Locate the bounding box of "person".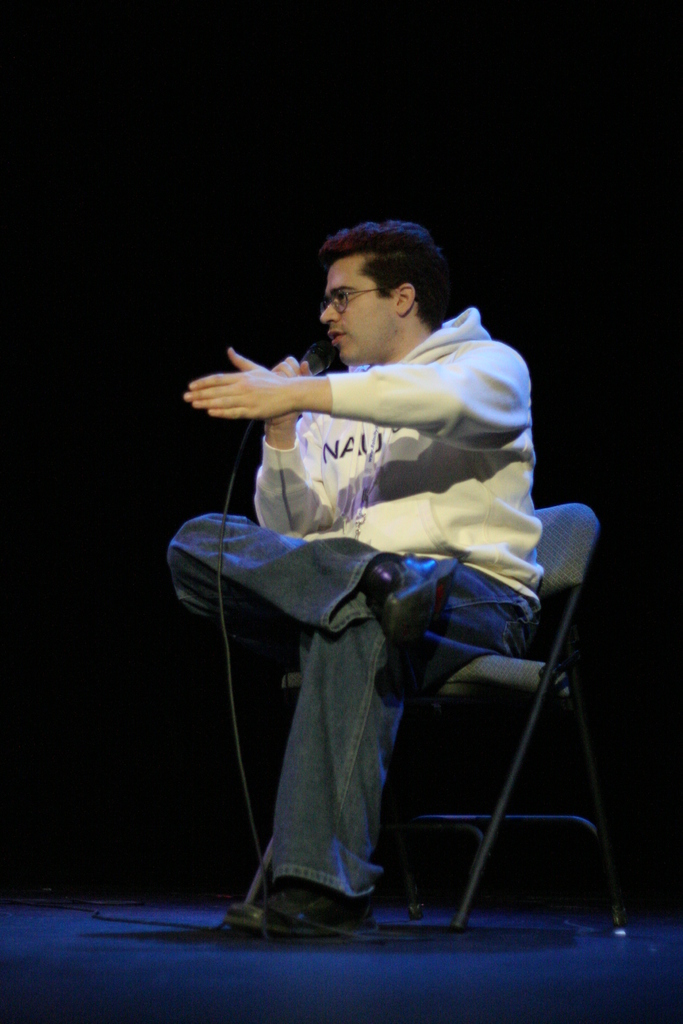
Bounding box: box(179, 243, 559, 821).
